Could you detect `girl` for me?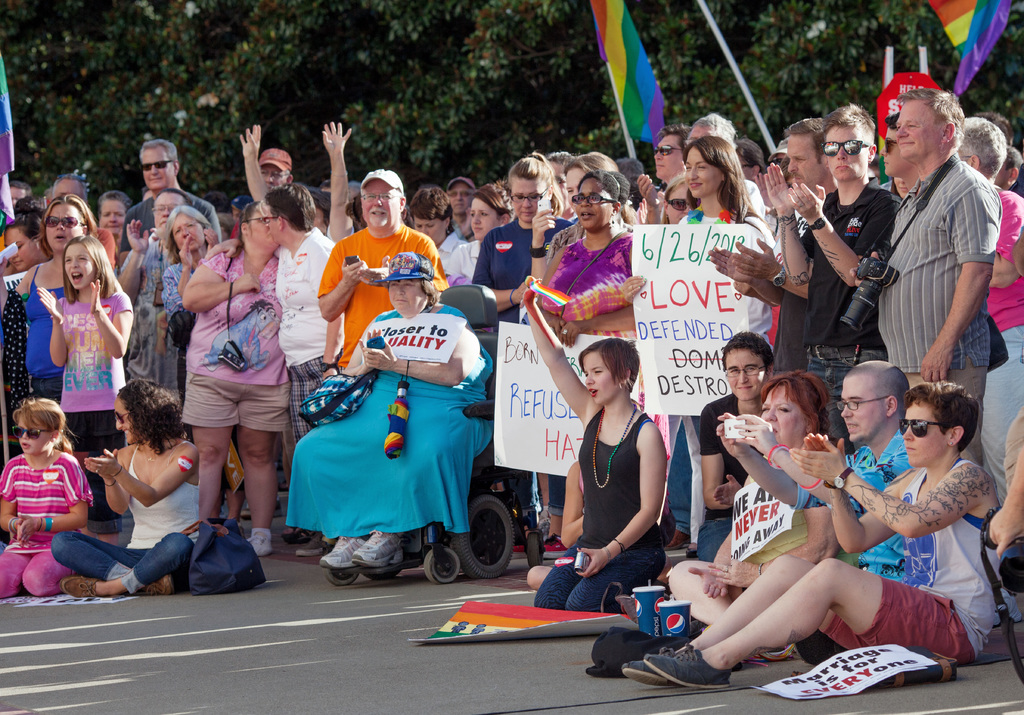
Detection result: <bbox>0, 396, 93, 599</bbox>.
